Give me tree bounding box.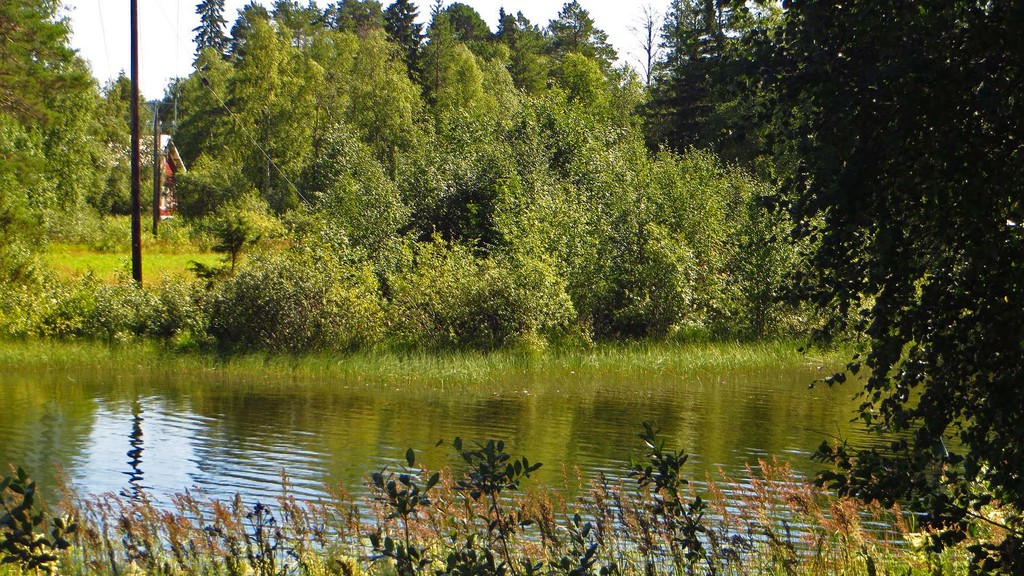
box(0, 0, 104, 218).
